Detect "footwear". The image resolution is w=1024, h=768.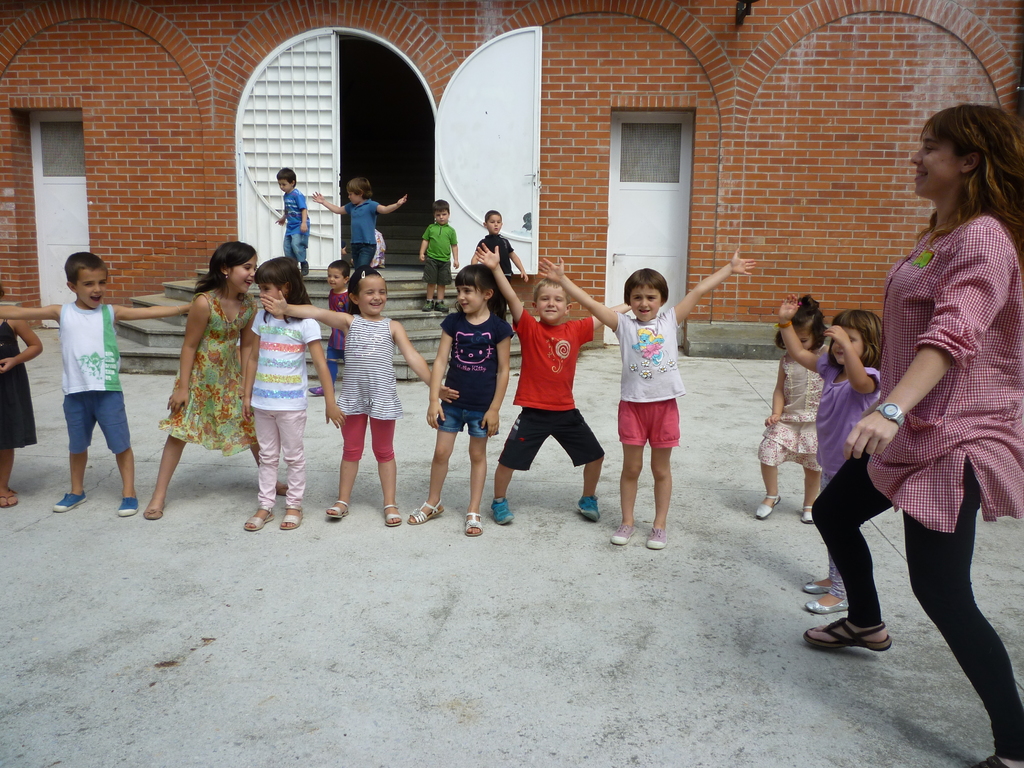
BBox(246, 507, 274, 529).
